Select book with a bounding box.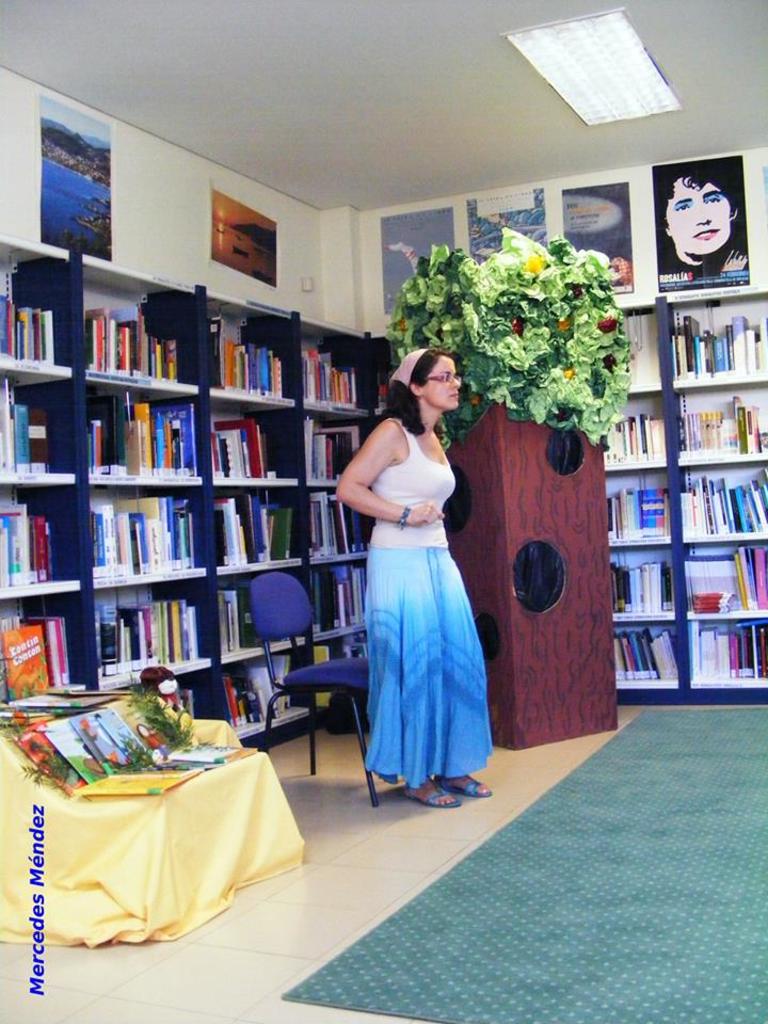
box(30, 521, 52, 586).
